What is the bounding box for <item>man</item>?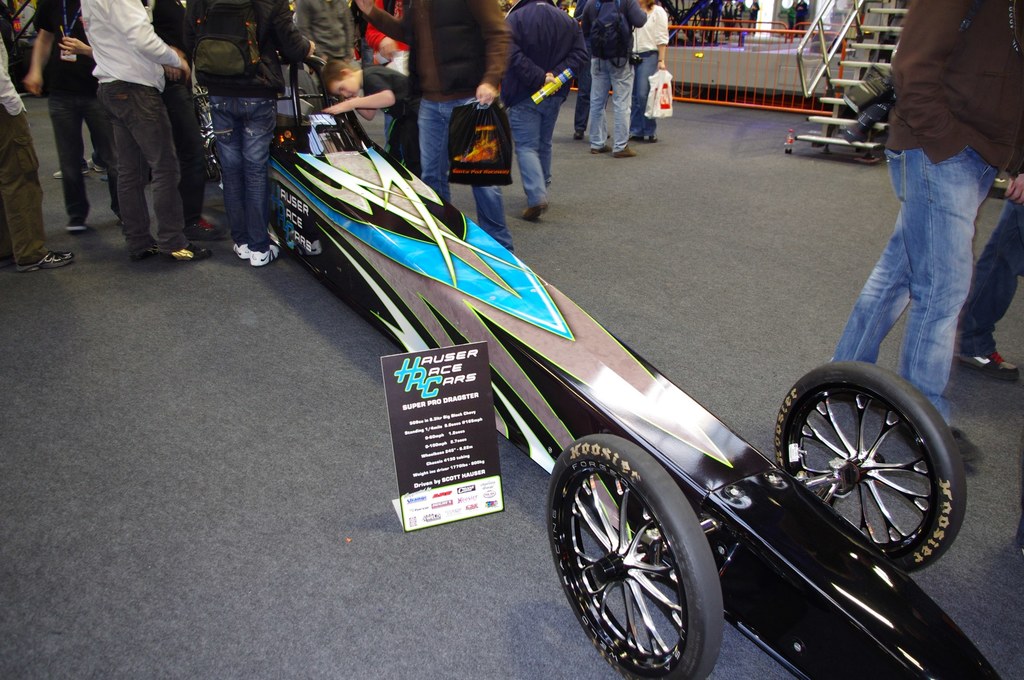
186 0 317 265.
